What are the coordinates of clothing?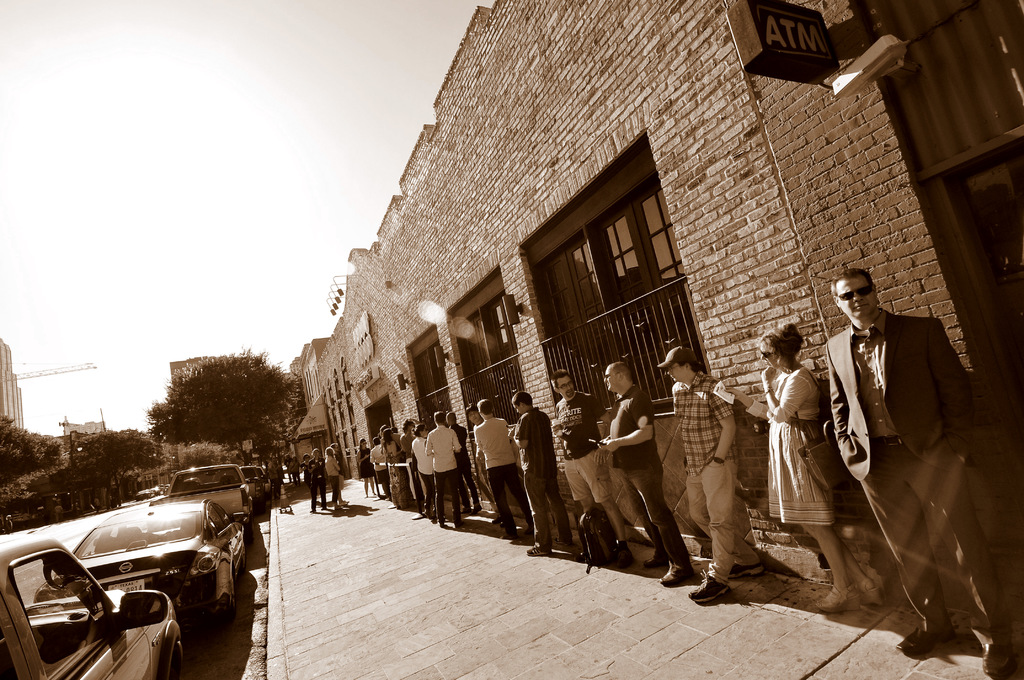
locate(426, 439, 457, 524).
